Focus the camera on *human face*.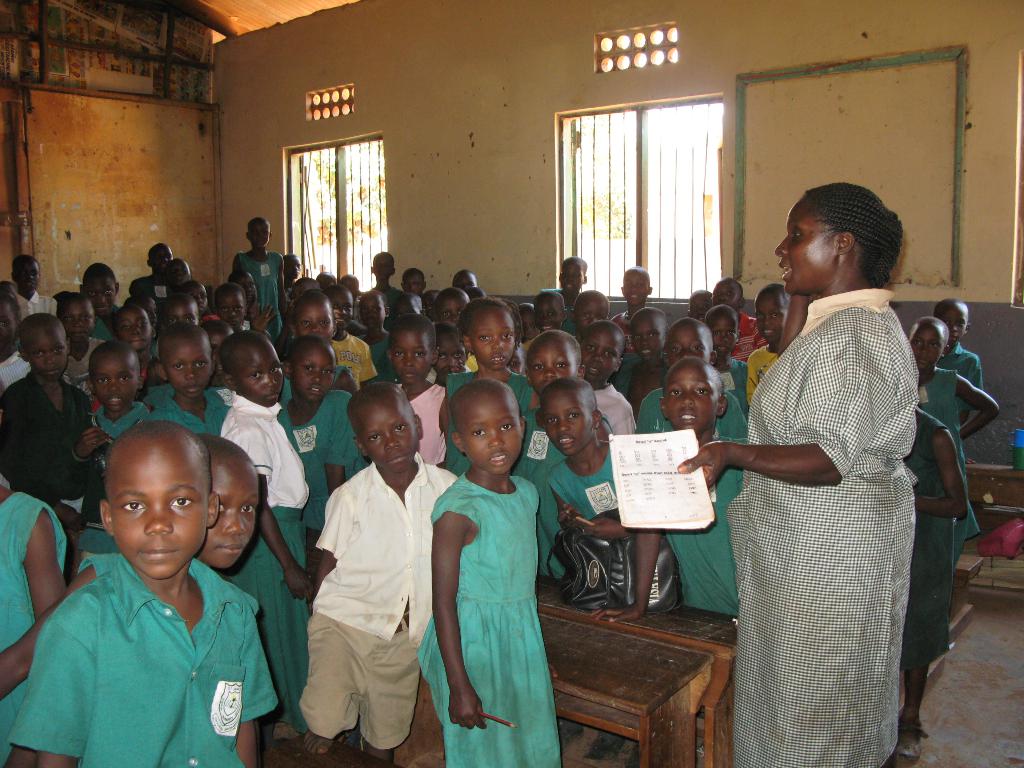
Focus region: [left=164, top=338, right=216, bottom=399].
